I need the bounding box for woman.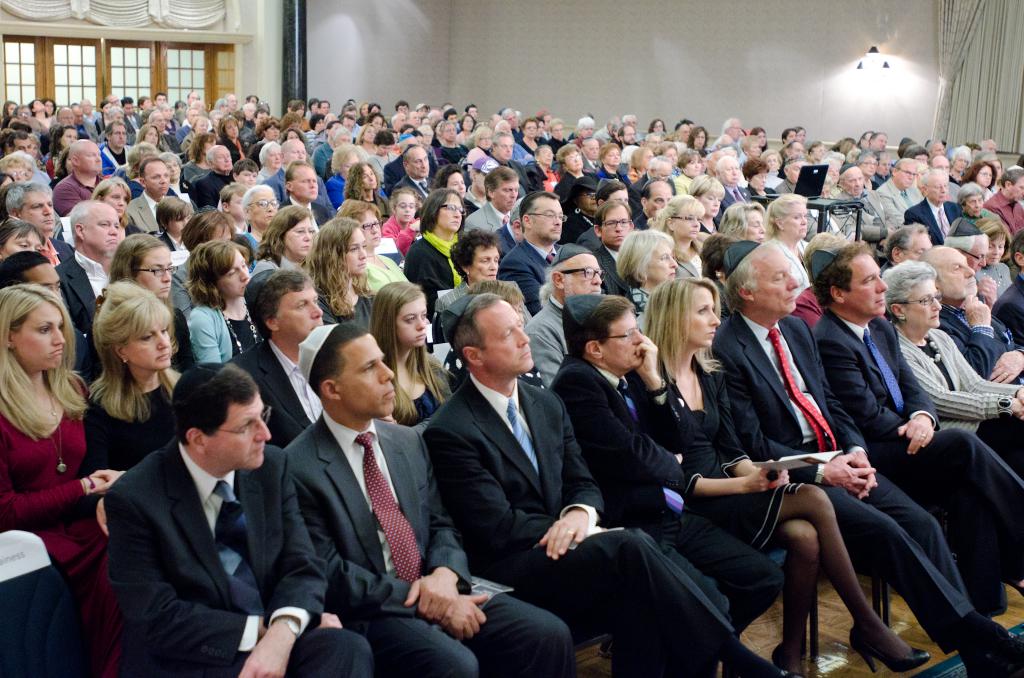
Here it is: crop(92, 229, 179, 303).
